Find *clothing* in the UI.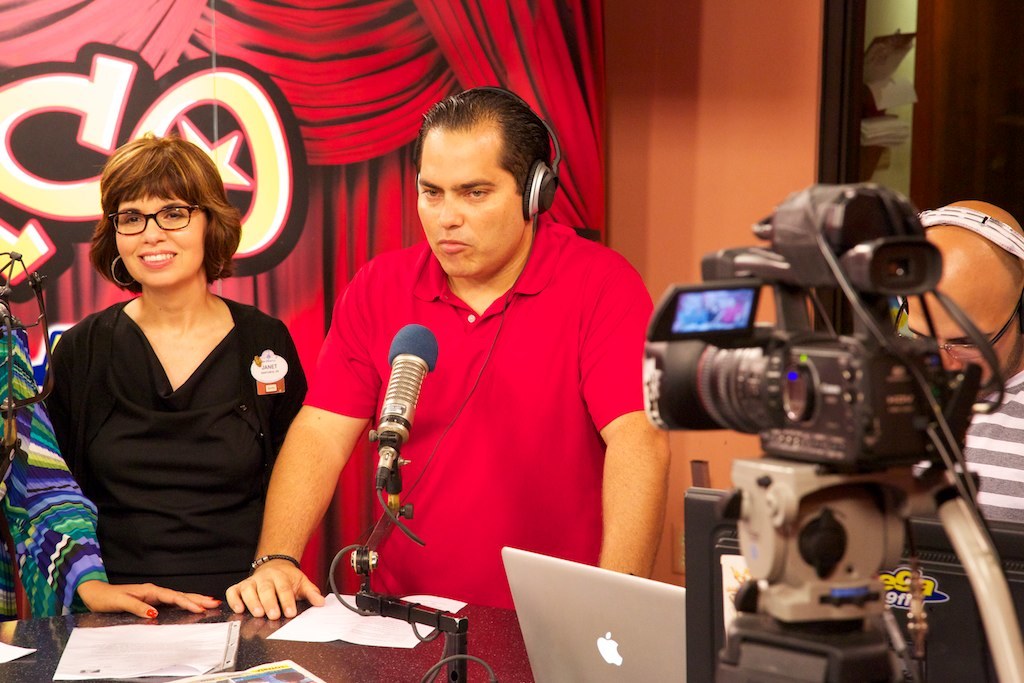
UI element at (x1=0, y1=300, x2=107, y2=616).
